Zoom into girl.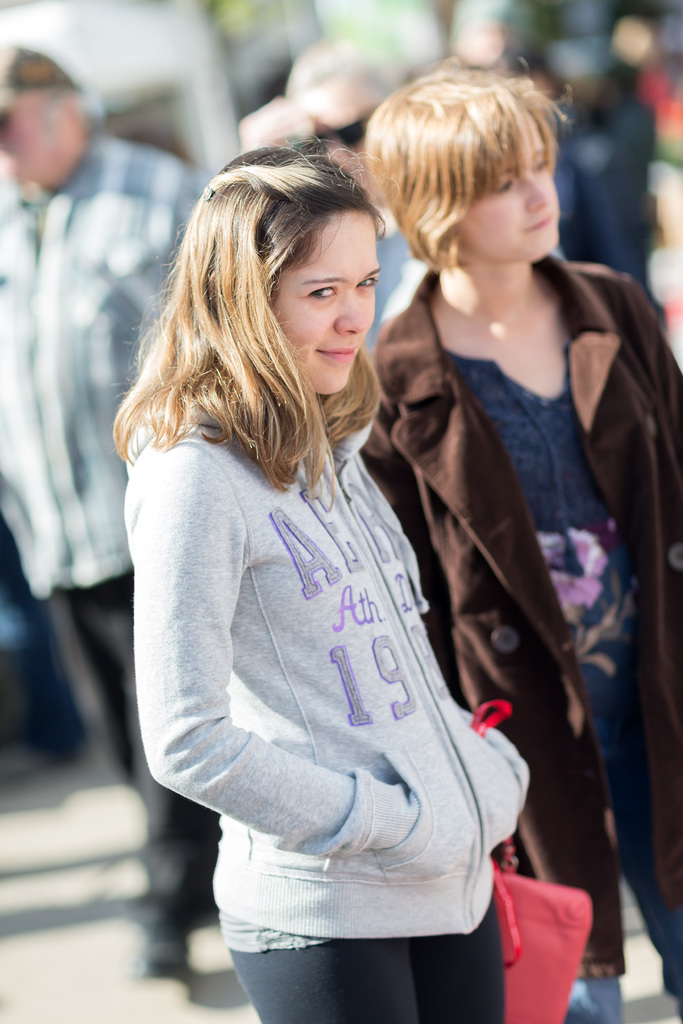
Zoom target: left=110, top=147, right=530, bottom=1020.
